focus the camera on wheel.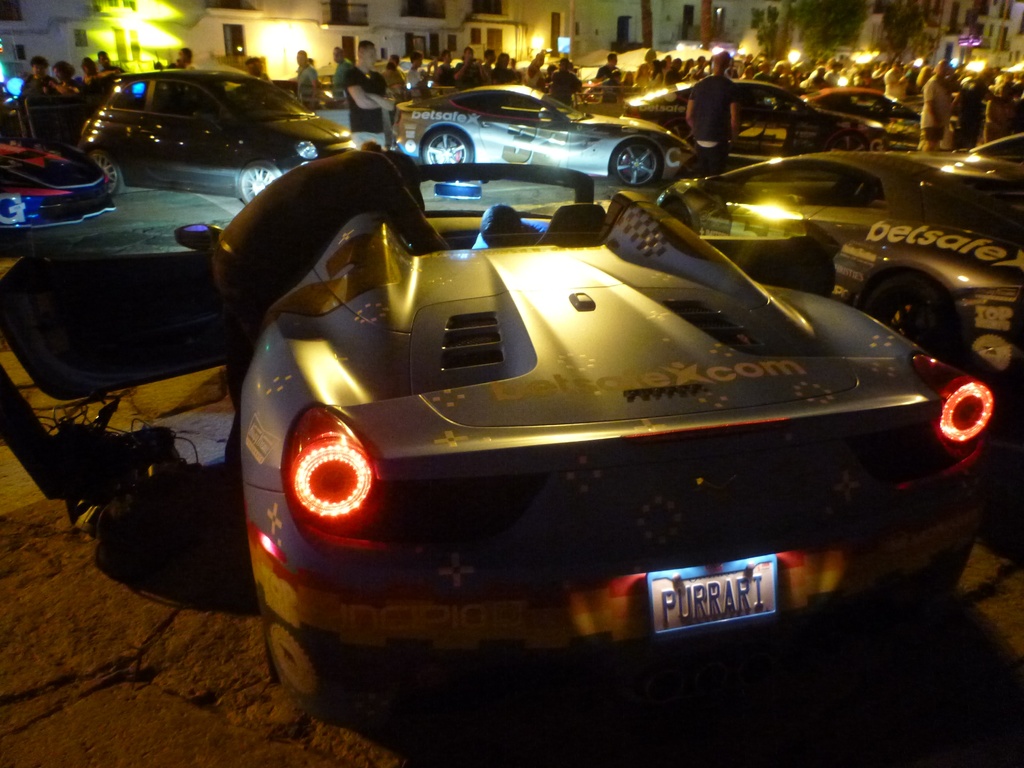
Focus region: Rect(854, 269, 963, 376).
